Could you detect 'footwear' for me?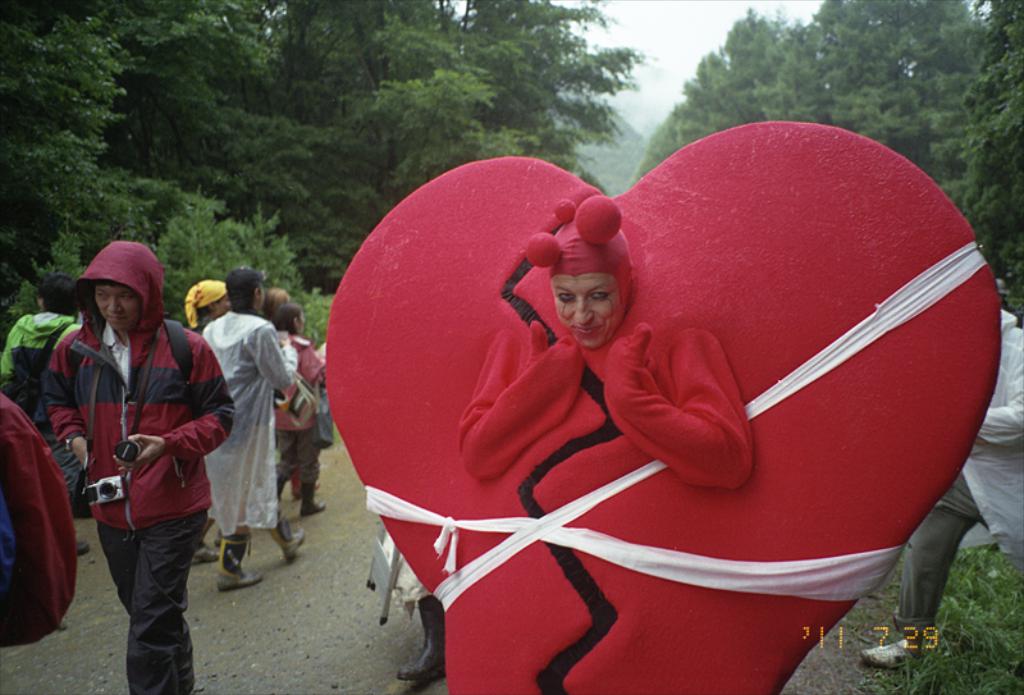
Detection result: pyautogui.locateOnScreen(401, 587, 452, 689).
